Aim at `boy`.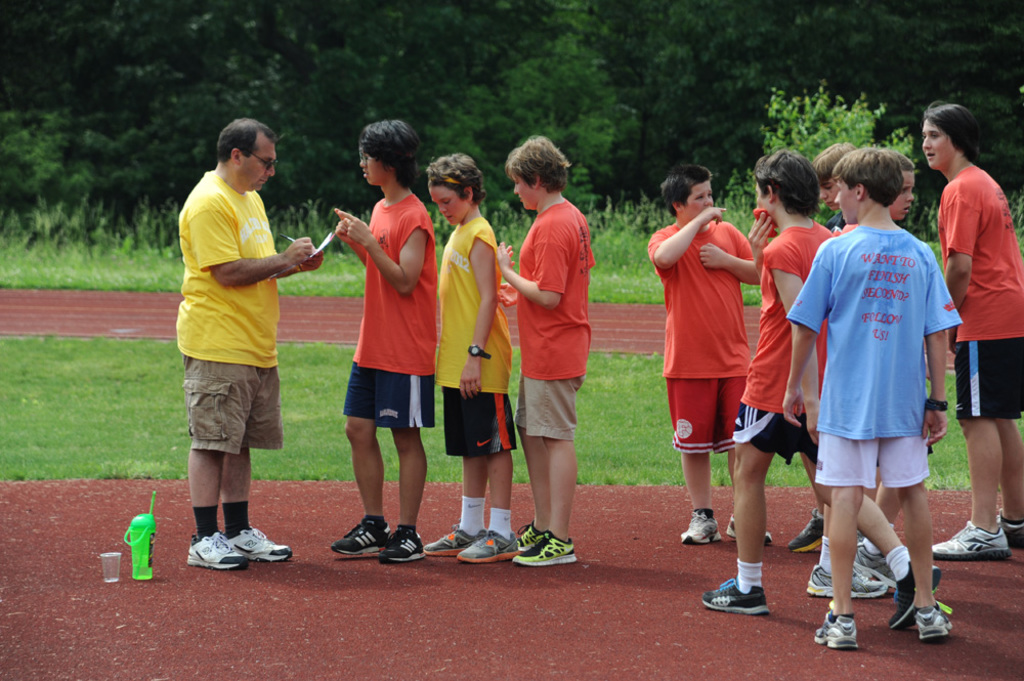
Aimed at <box>697,154,838,606</box>.
